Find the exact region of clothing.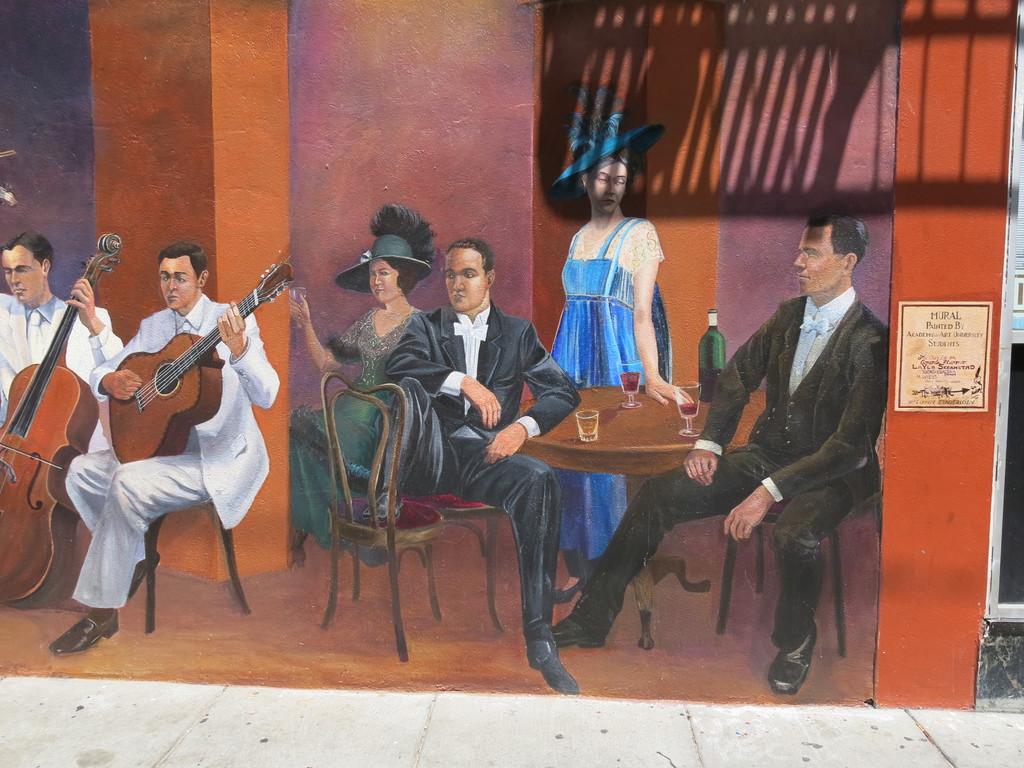
Exact region: pyautogui.locateOnScreen(551, 214, 668, 559).
